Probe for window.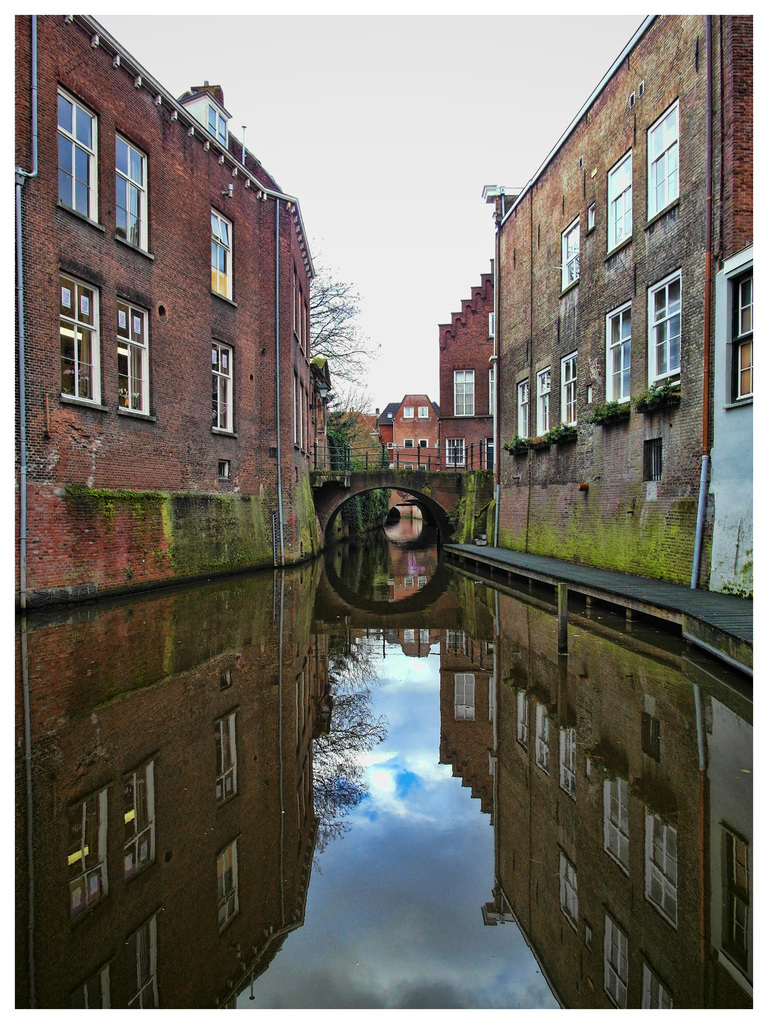
Probe result: bbox(535, 369, 549, 442).
